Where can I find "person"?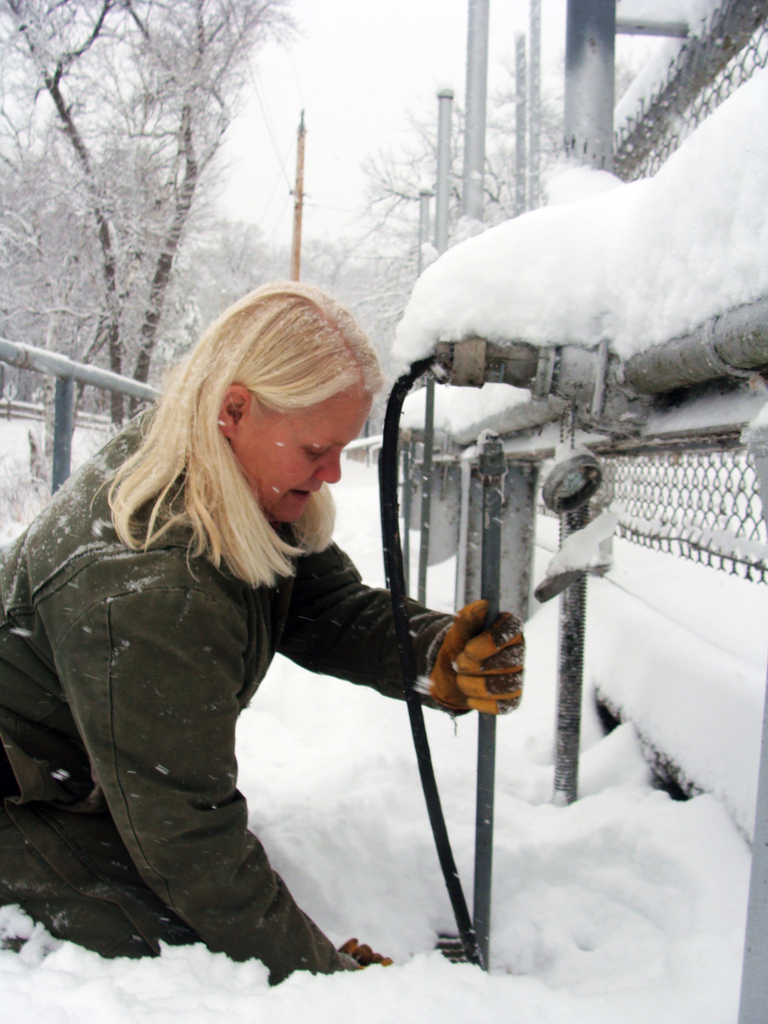
You can find it at (51, 254, 516, 984).
